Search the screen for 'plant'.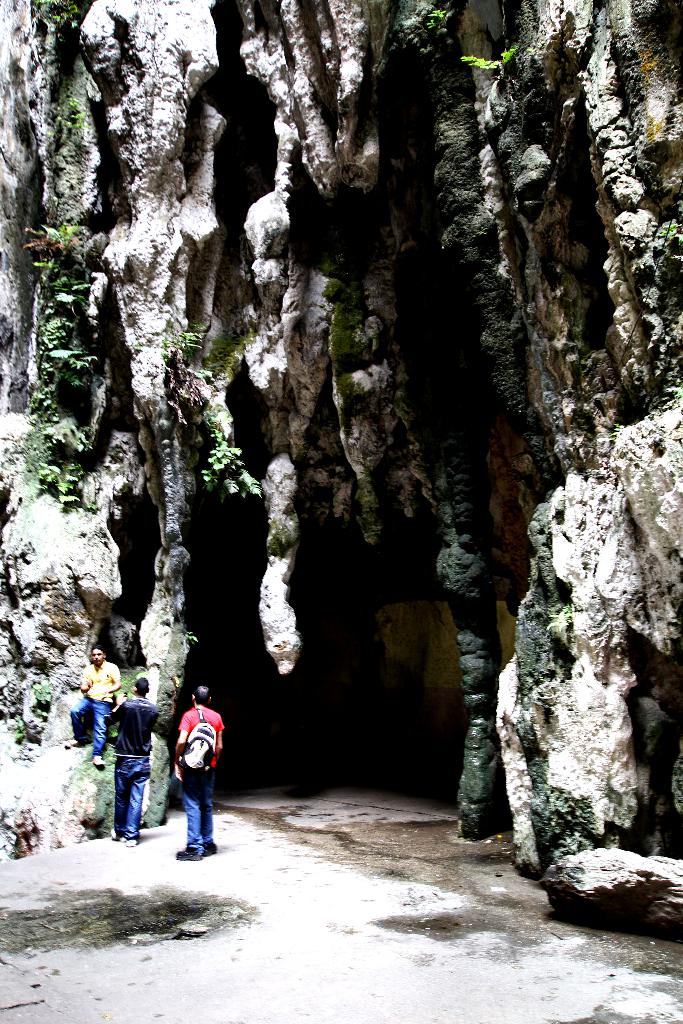
Found at (left=28, top=678, right=54, bottom=700).
